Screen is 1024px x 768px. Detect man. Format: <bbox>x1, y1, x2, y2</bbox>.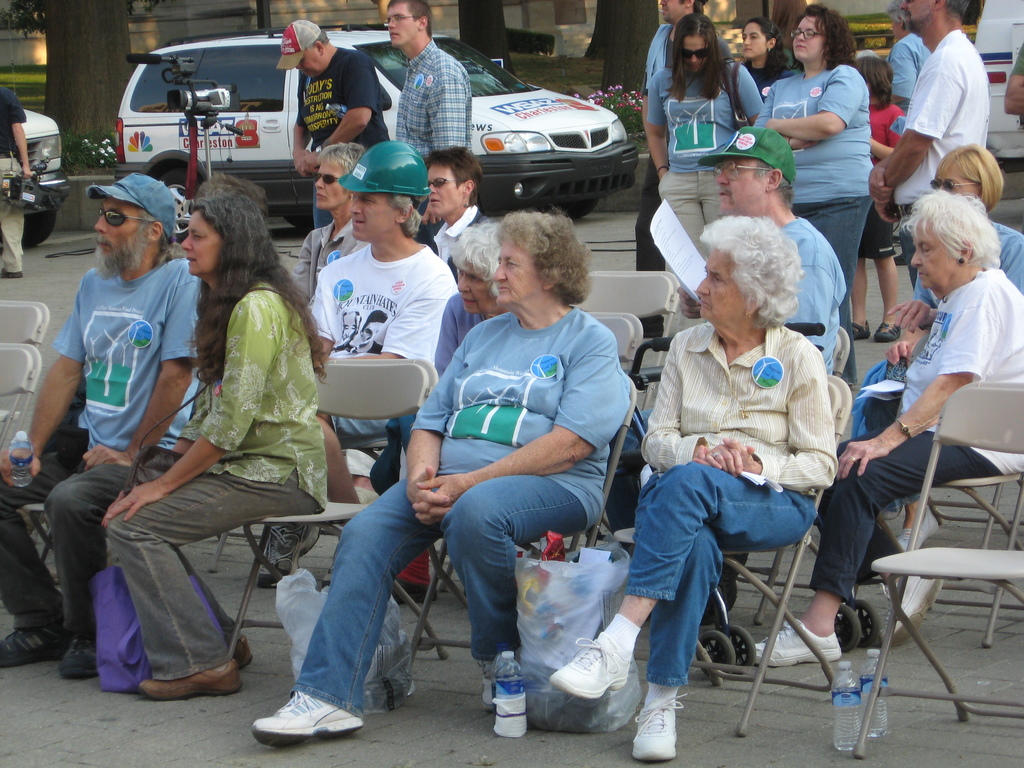
<bbox>634, 0, 737, 339</bbox>.
